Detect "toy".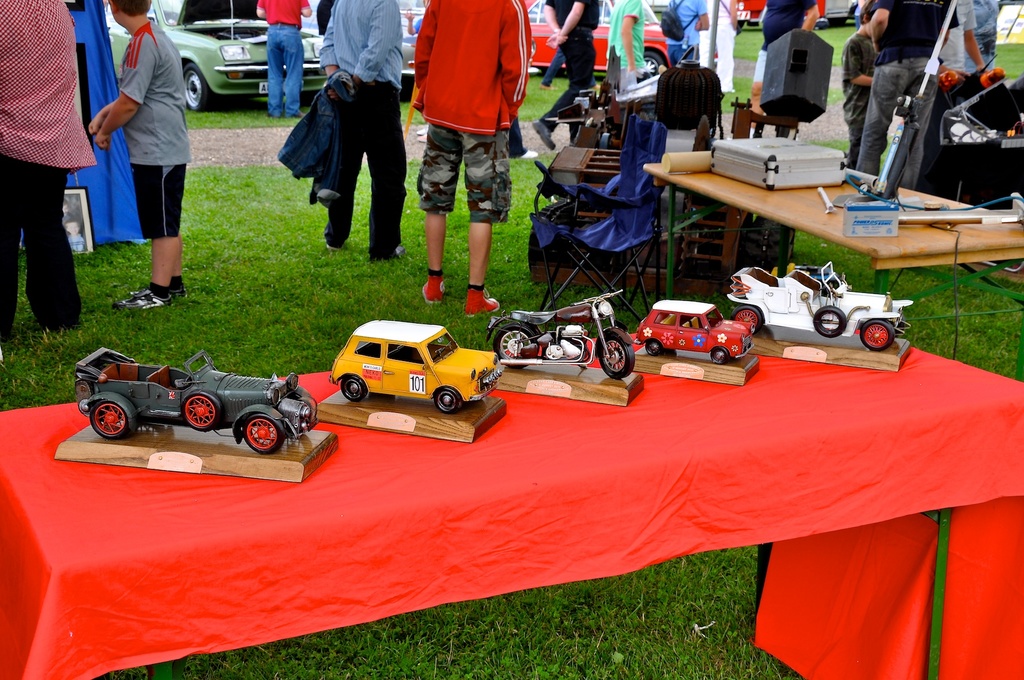
Detected at x1=490, y1=288, x2=642, y2=374.
